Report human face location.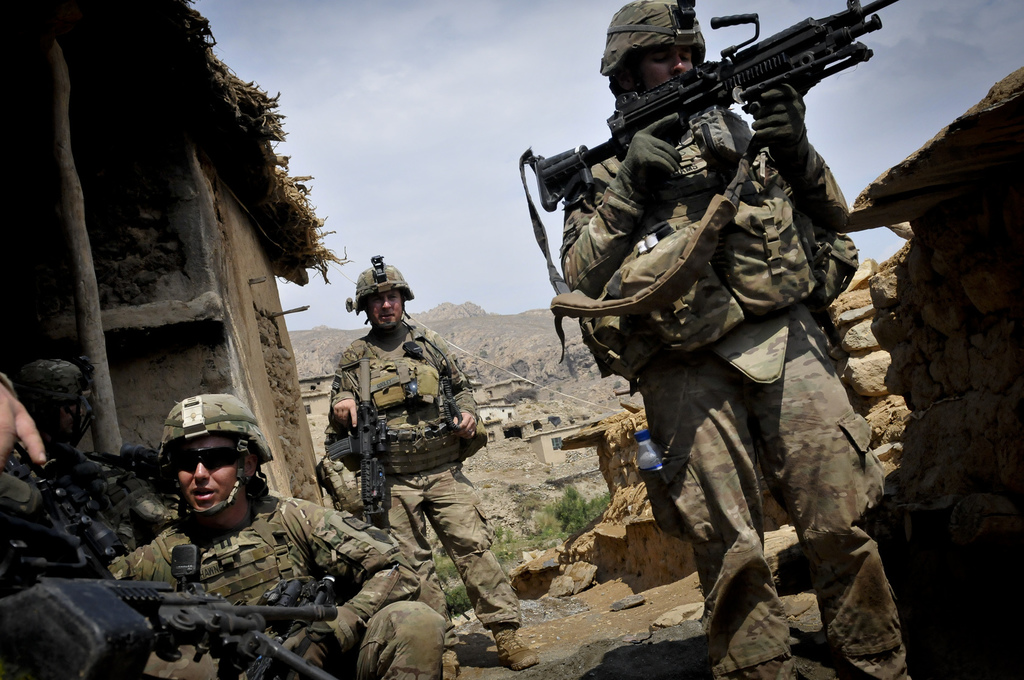
Report: [x1=367, y1=291, x2=399, y2=325].
